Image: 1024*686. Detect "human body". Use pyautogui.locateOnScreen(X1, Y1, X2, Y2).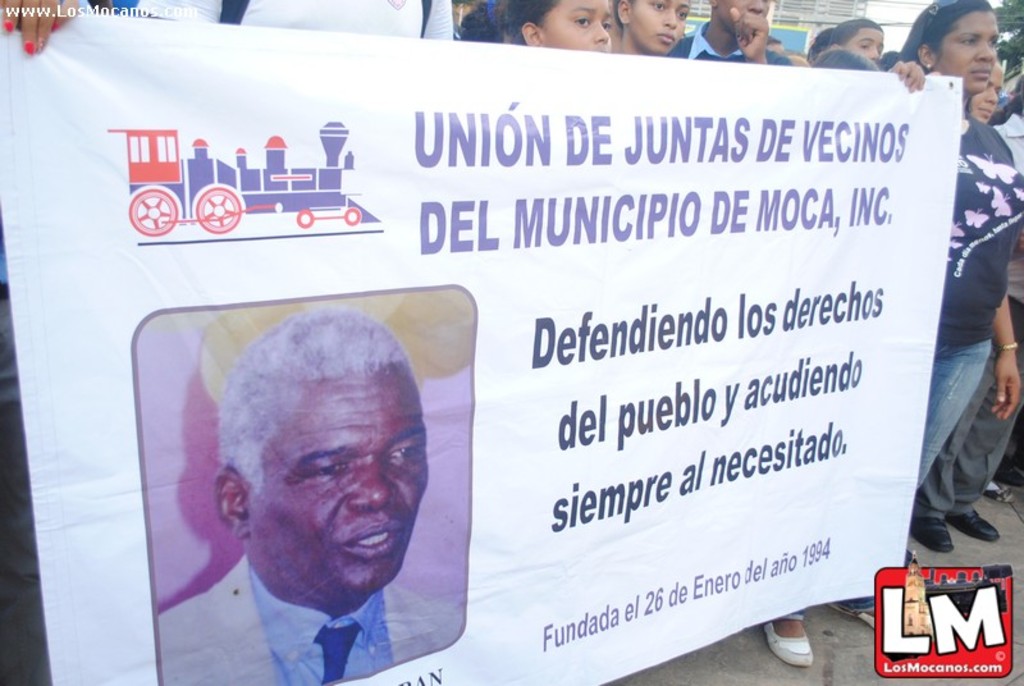
pyautogui.locateOnScreen(896, 108, 1021, 553).
